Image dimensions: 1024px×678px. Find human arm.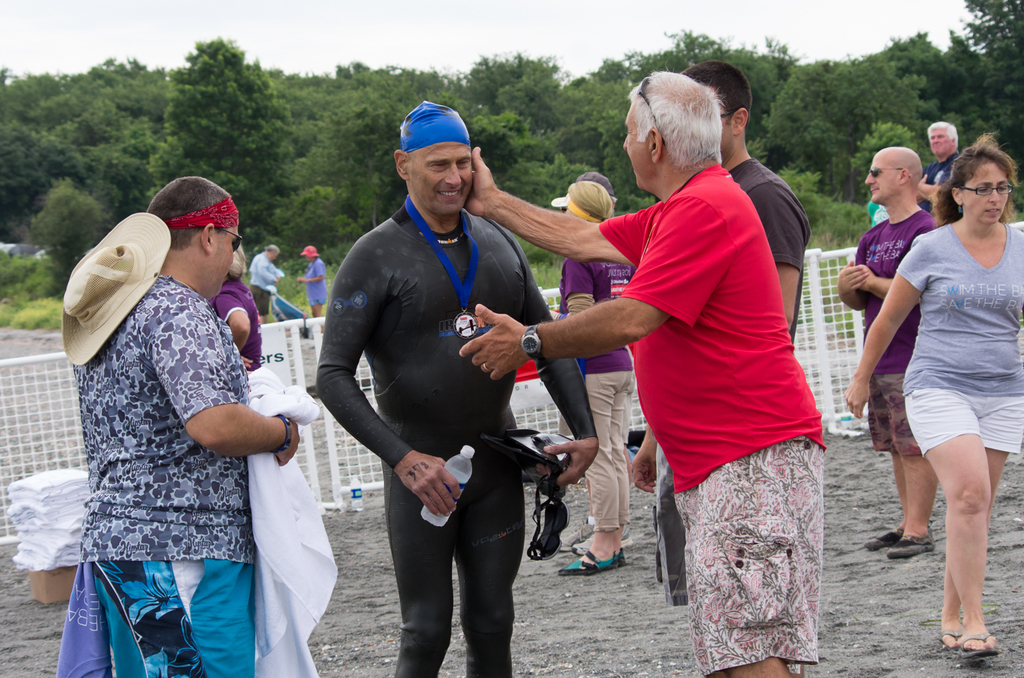
x1=830 y1=257 x2=868 y2=314.
